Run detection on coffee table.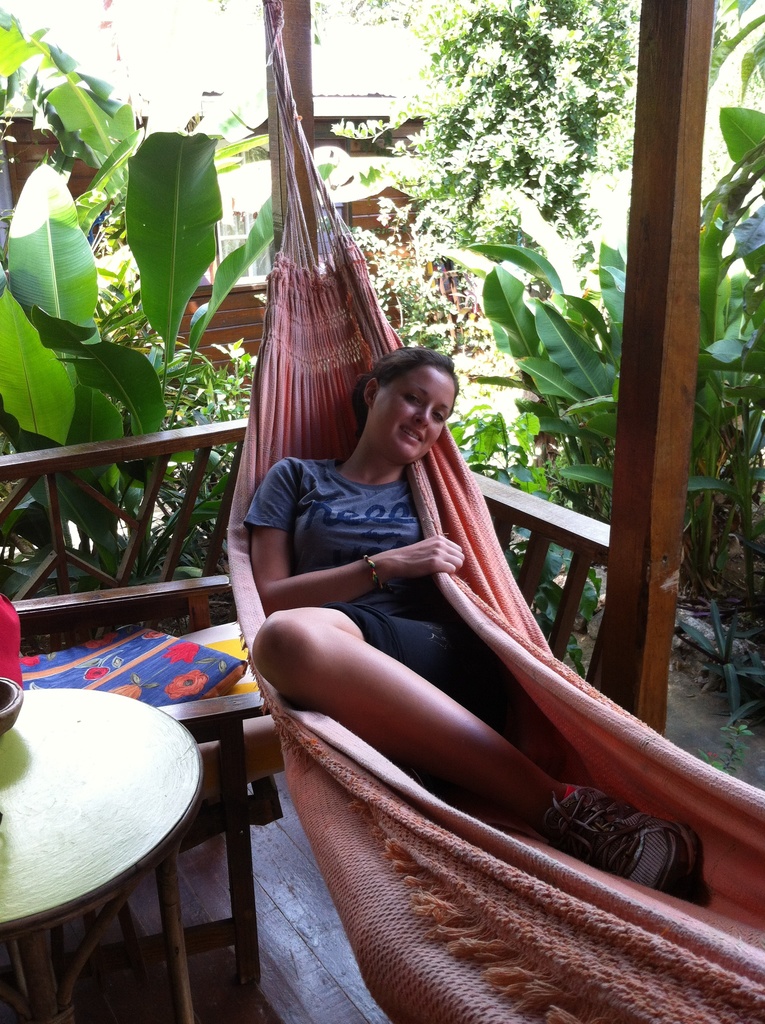
Result: [left=12, top=663, right=245, bottom=1023].
